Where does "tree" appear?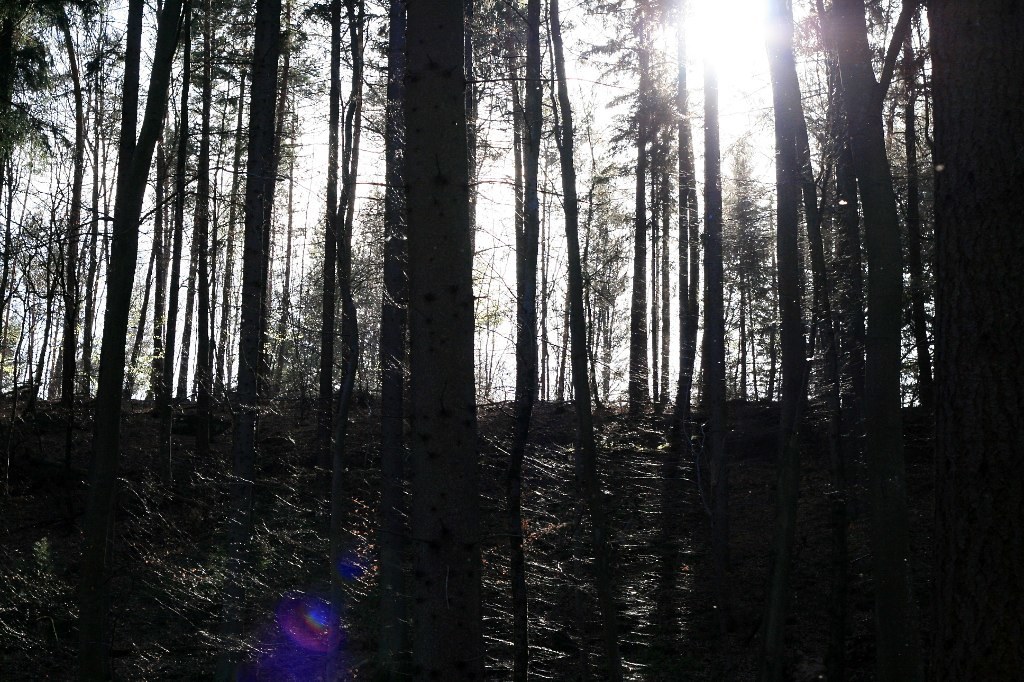
Appears at rect(35, 16, 295, 489).
